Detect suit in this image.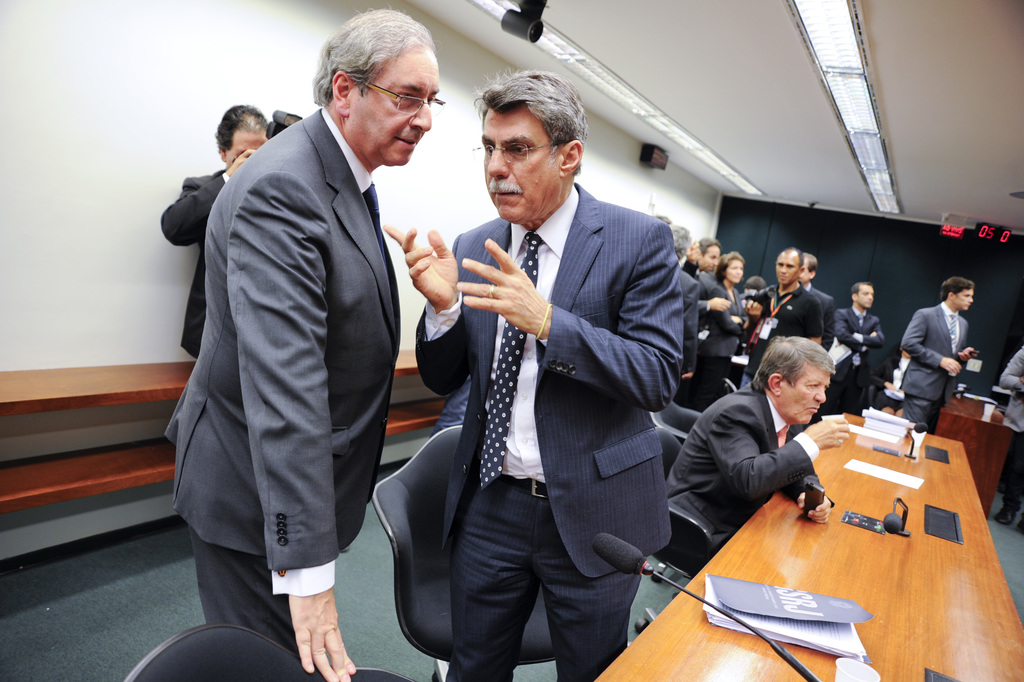
Detection: [802,283,833,311].
